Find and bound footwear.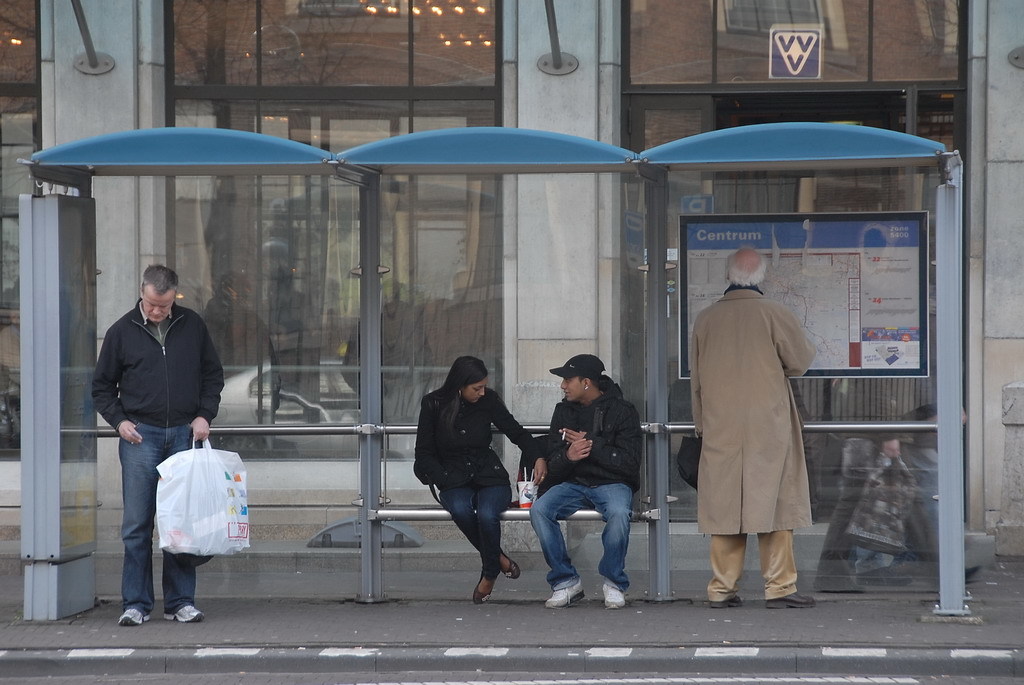
Bound: x1=498, y1=547, x2=521, y2=581.
